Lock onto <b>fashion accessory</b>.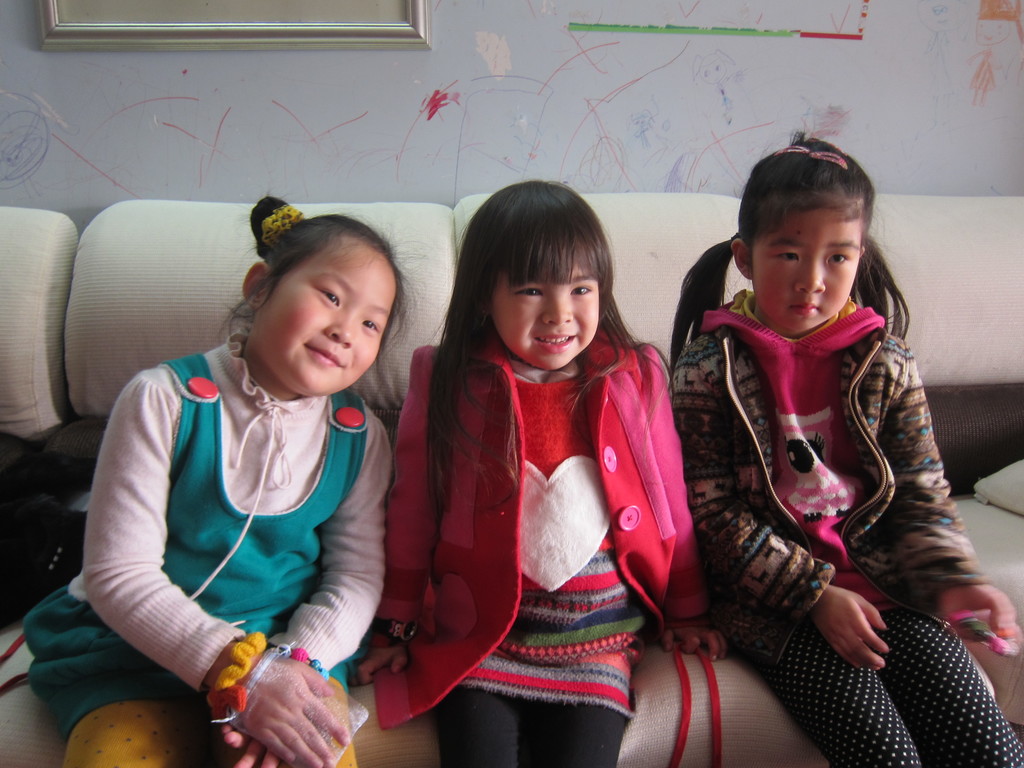
Locked: 808:149:848:168.
